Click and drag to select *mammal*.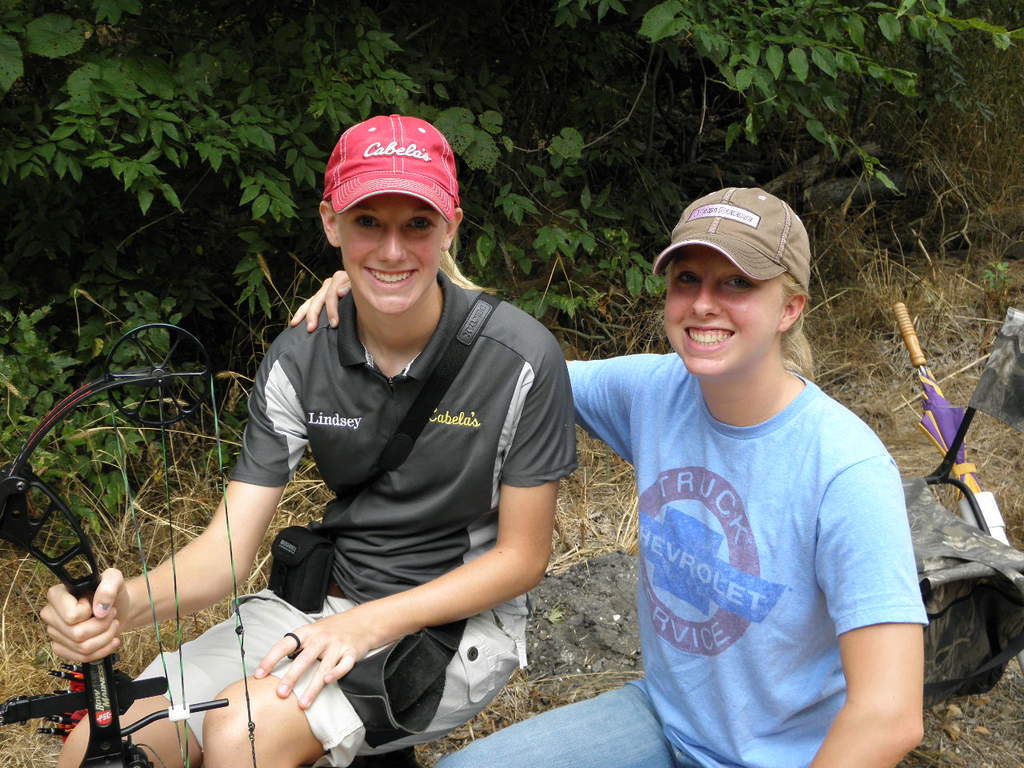
Selection: bbox(295, 185, 933, 767).
